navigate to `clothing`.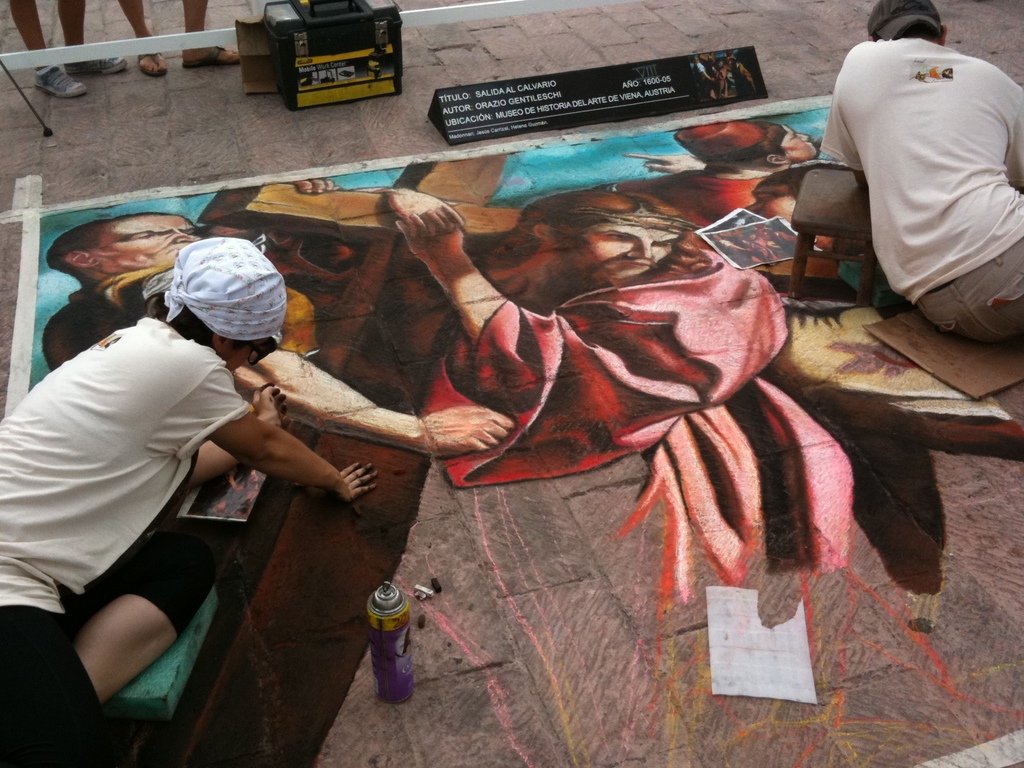
Navigation target: (left=411, top=247, right=850, bottom=602).
